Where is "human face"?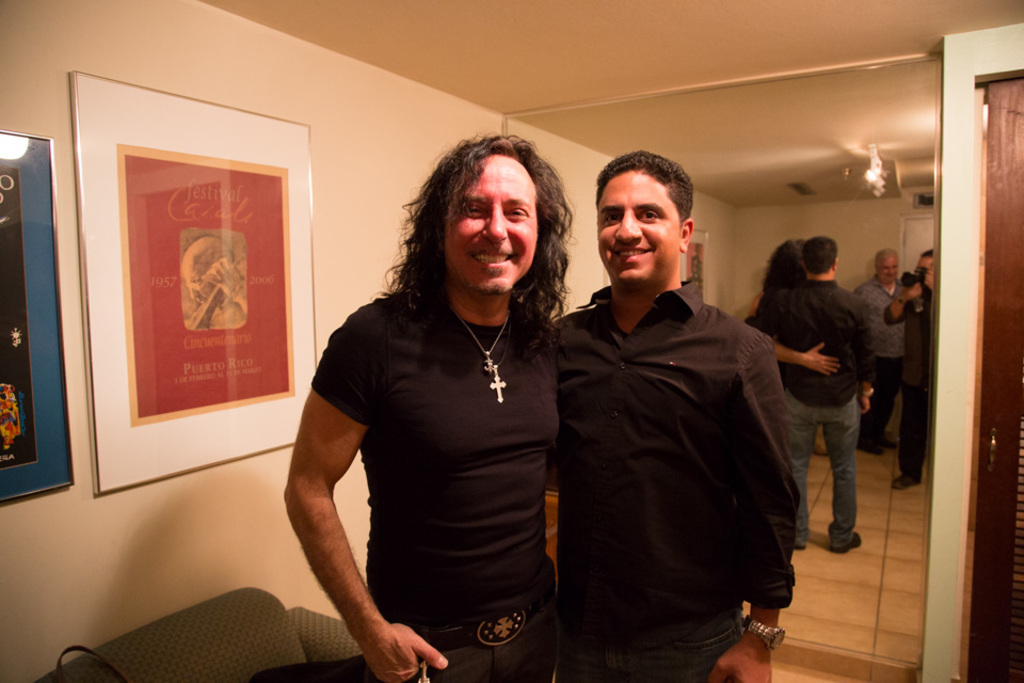
442:156:538:289.
